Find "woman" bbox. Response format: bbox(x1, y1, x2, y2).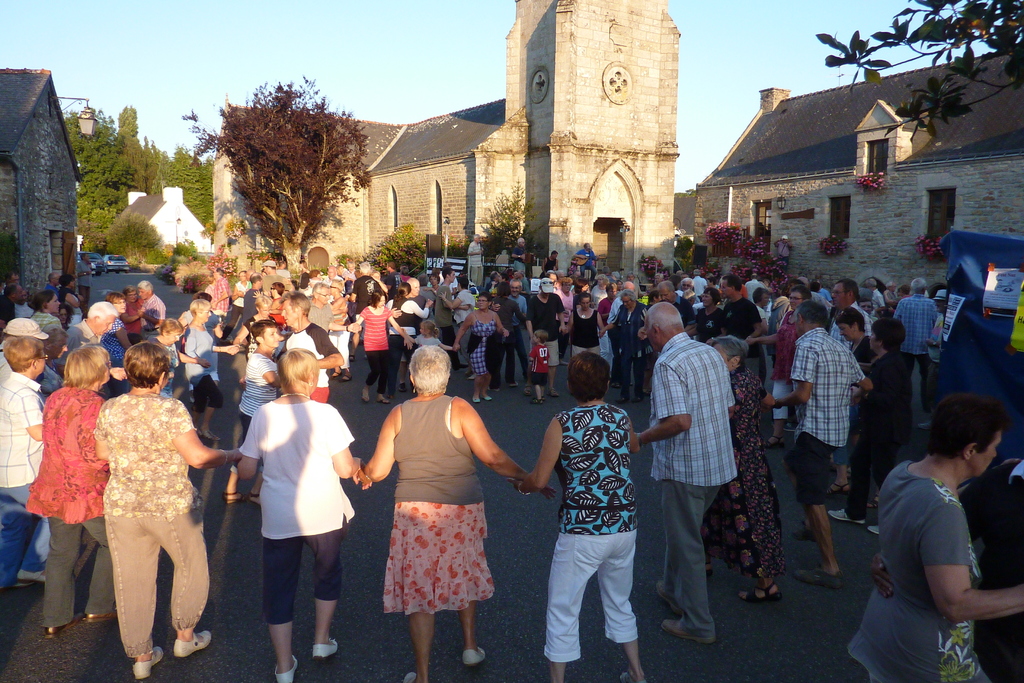
bbox(703, 335, 790, 598).
